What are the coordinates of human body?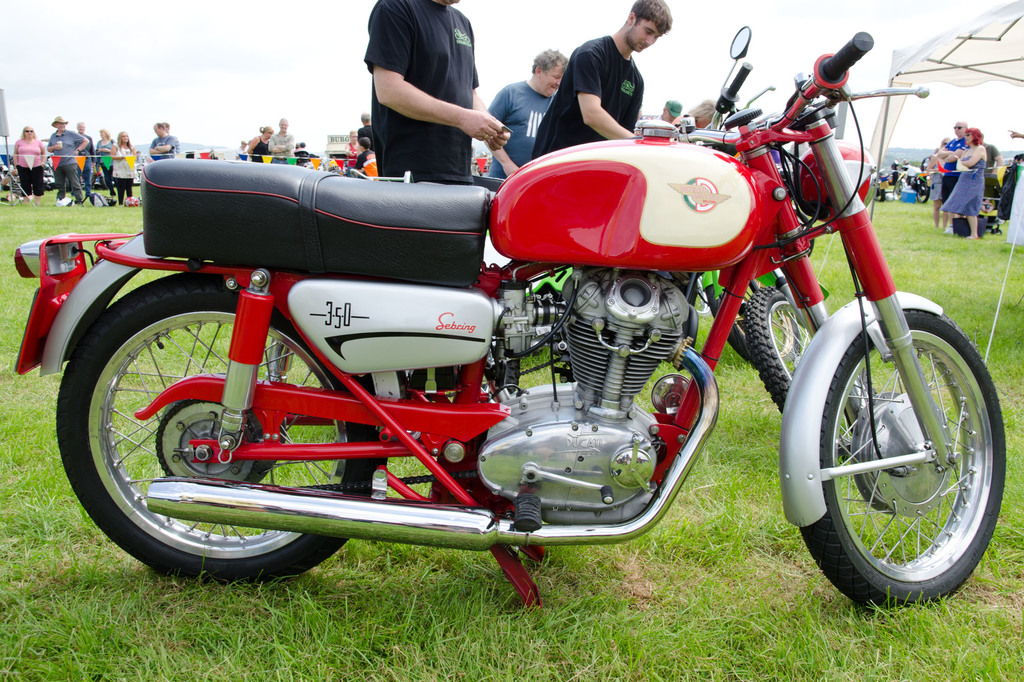
(95,125,113,198).
